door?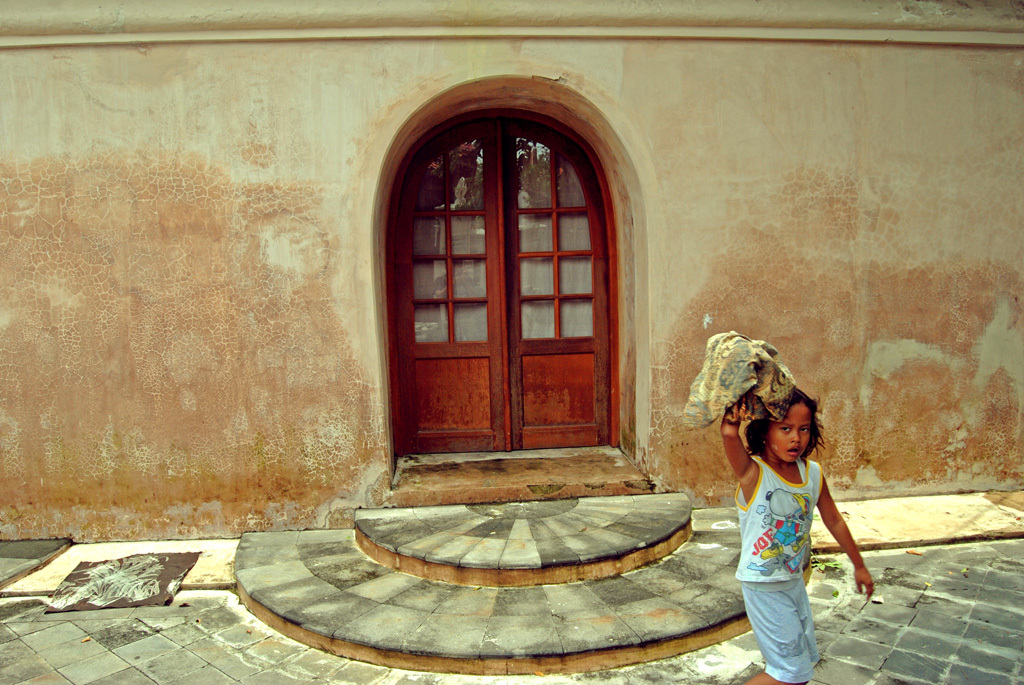
{"left": 385, "top": 92, "right": 616, "bottom": 458}
